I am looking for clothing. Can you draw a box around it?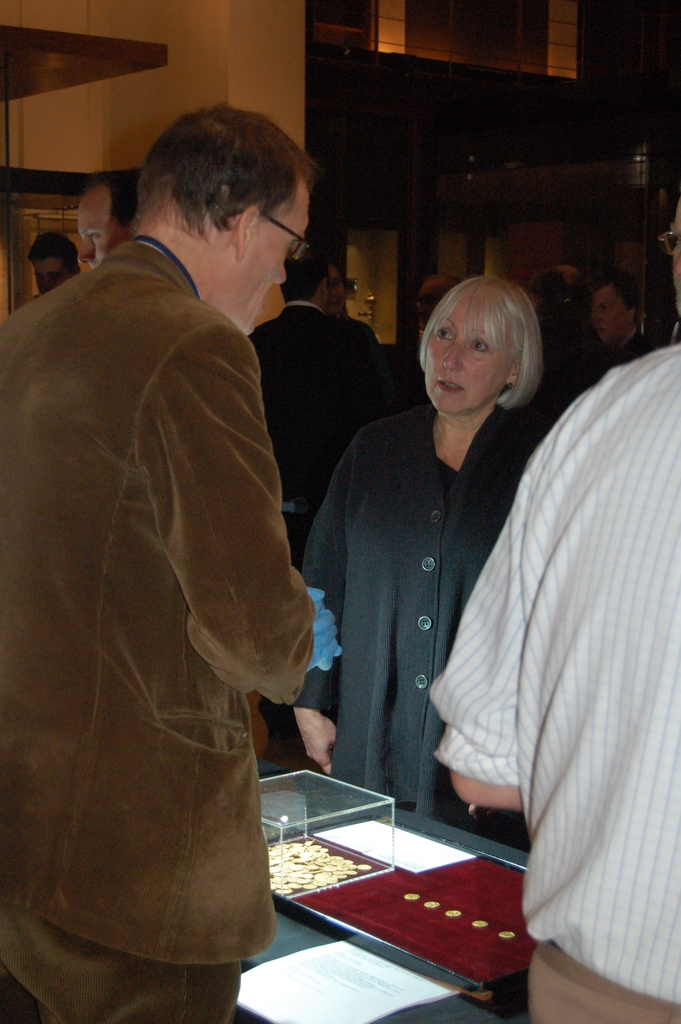
Sure, the bounding box is x1=247 y1=299 x2=382 y2=512.
